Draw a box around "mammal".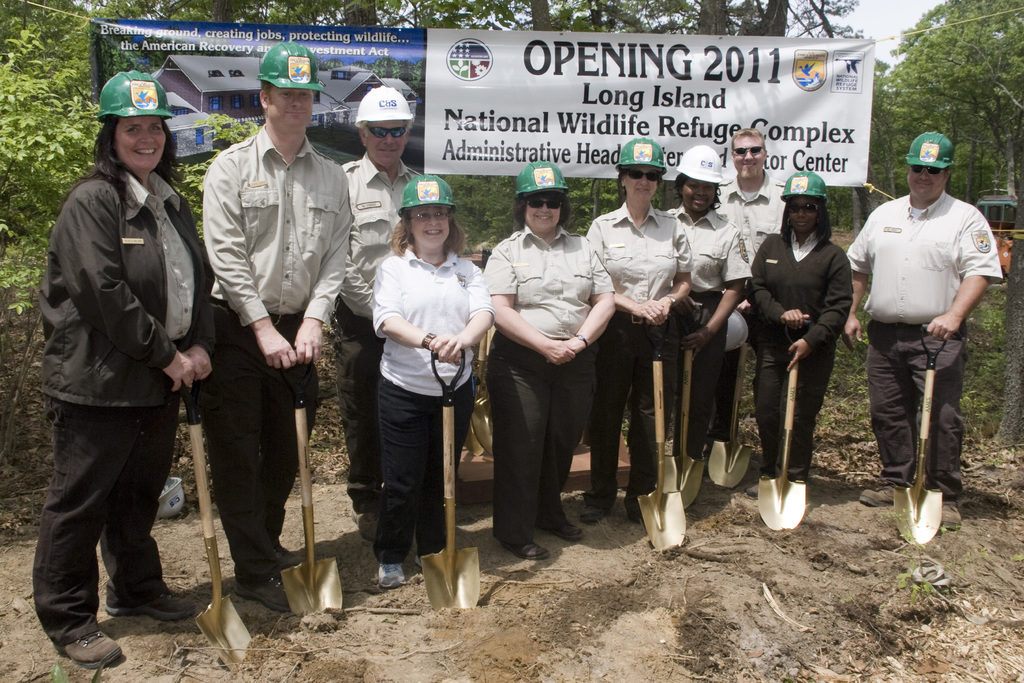
Rect(736, 167, 855, 488).
